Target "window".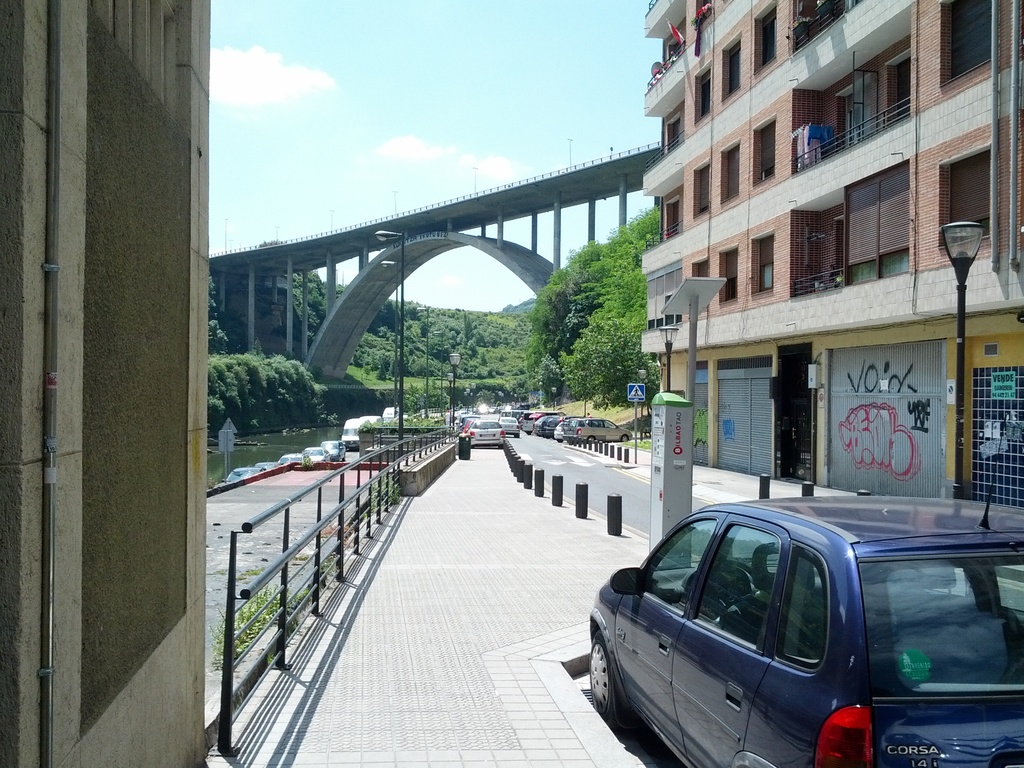
Target region: bbox(758, 0, 779, 78).
